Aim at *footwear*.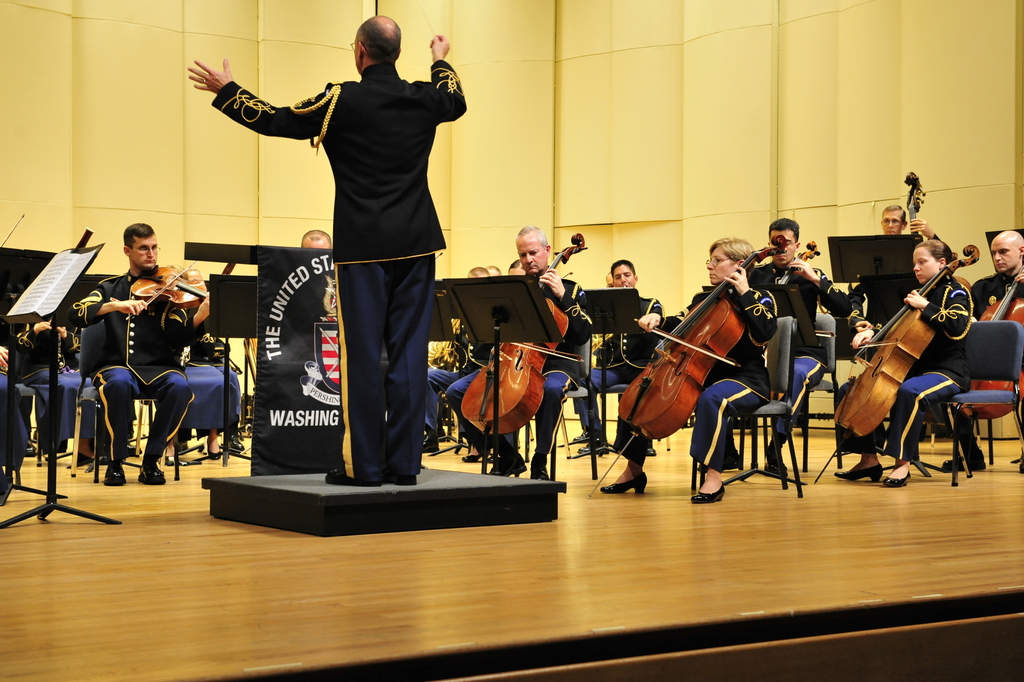
Aimed at bbox=(599, 466, 650, 499).
